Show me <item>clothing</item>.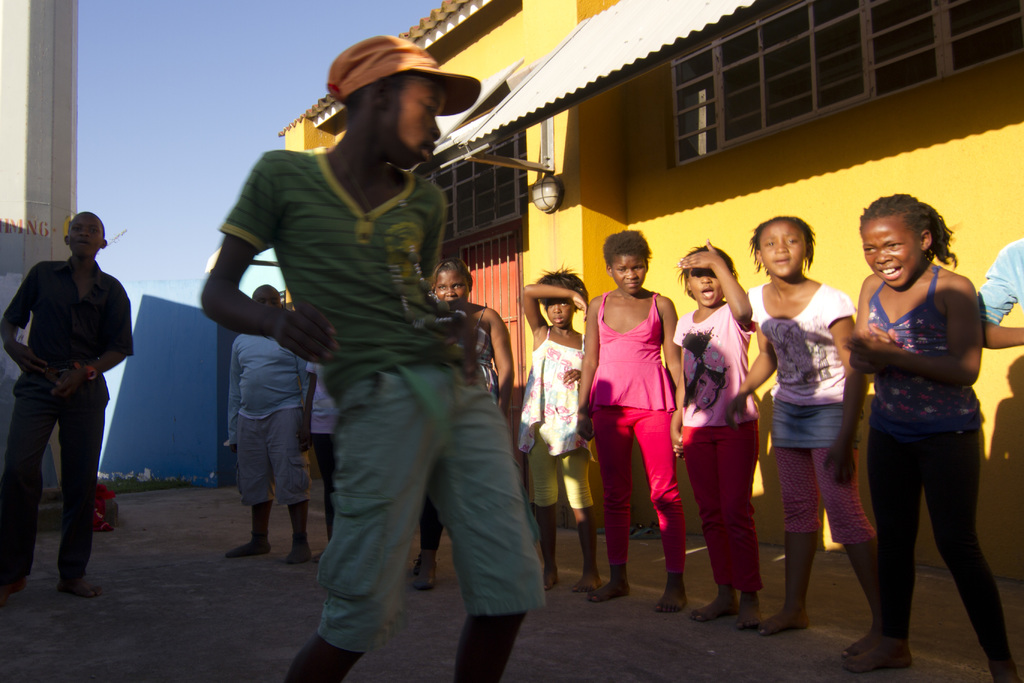
<item>clothing</item> is here: select_region(237, 99, 541, 635).
